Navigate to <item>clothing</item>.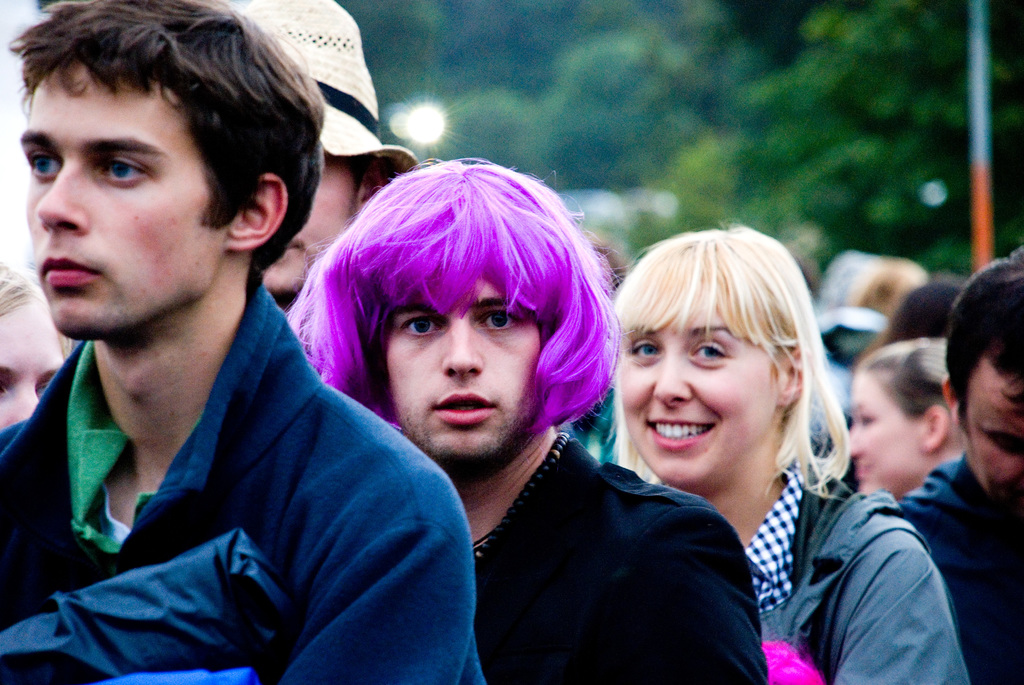
Navigation target: [left=0, top=287, right=489, bottom=684].
